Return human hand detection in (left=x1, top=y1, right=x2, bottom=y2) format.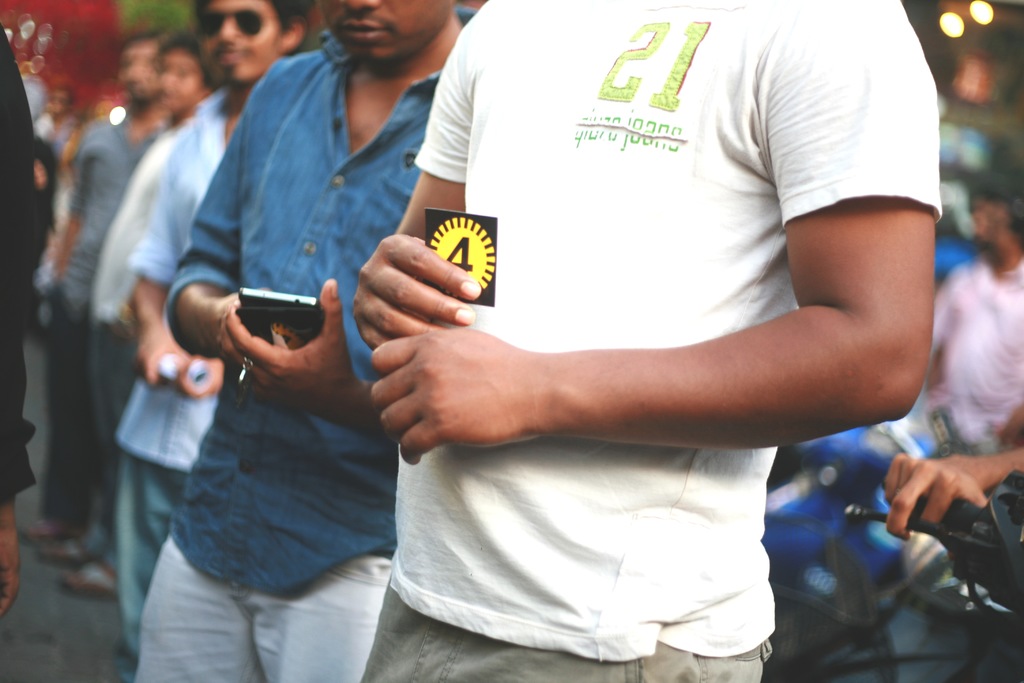
(left=216, top=277, right=359, bottom=413).
